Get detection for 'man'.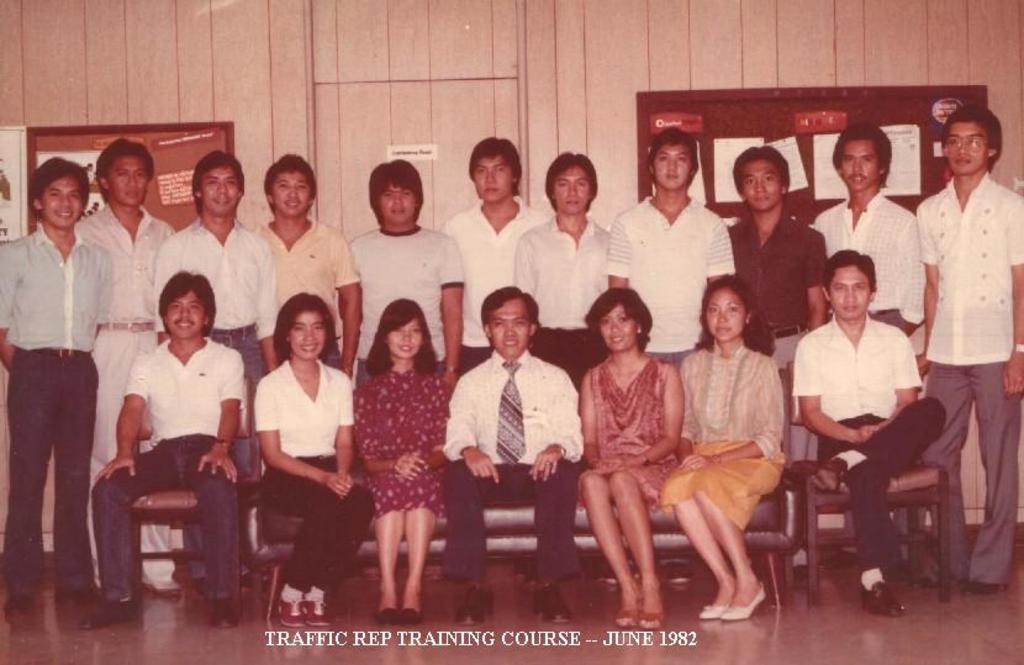
Detection: bbox=[448, 131, 545, 389].
